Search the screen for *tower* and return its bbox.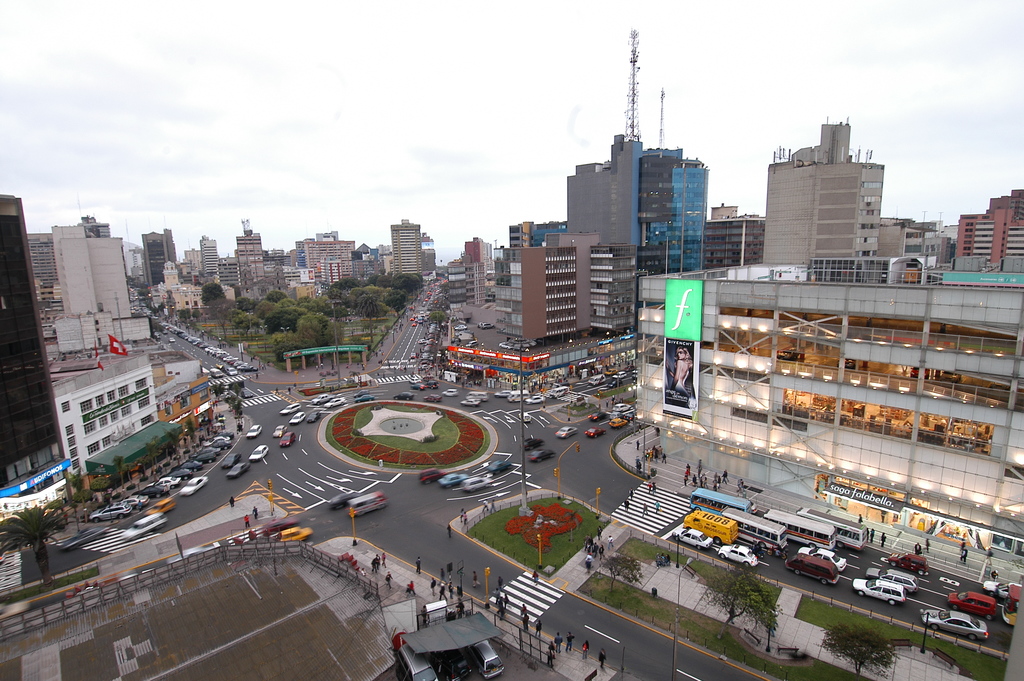
Found: x1=622, y1=31, x2=641, y2=140.
